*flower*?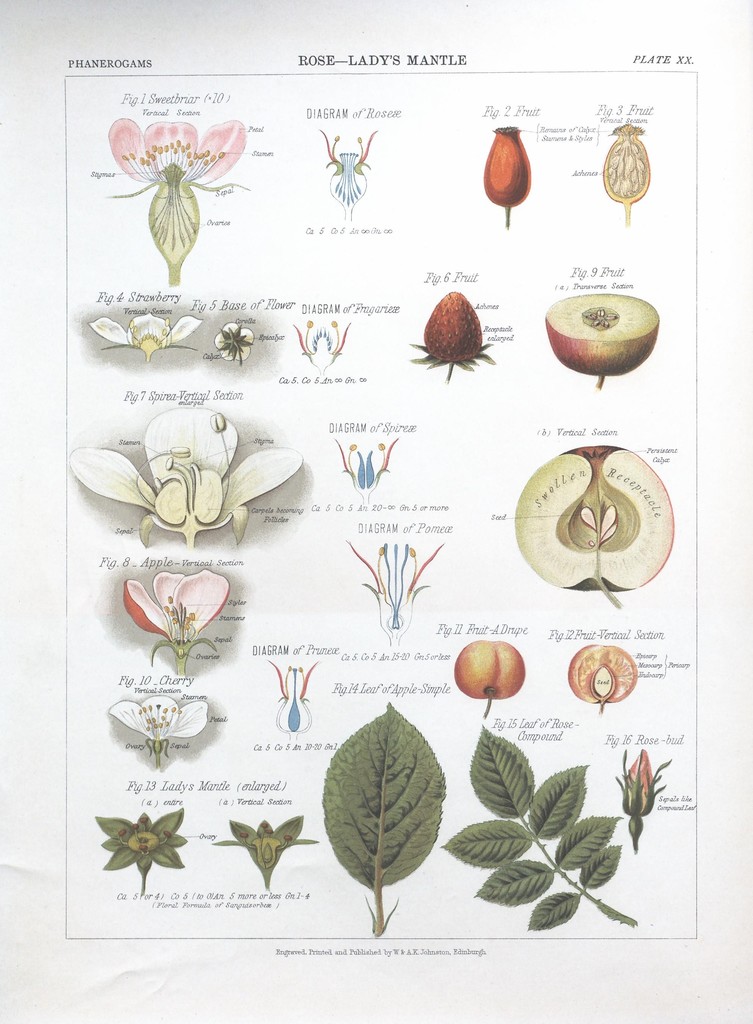
(58,392,322,538)
